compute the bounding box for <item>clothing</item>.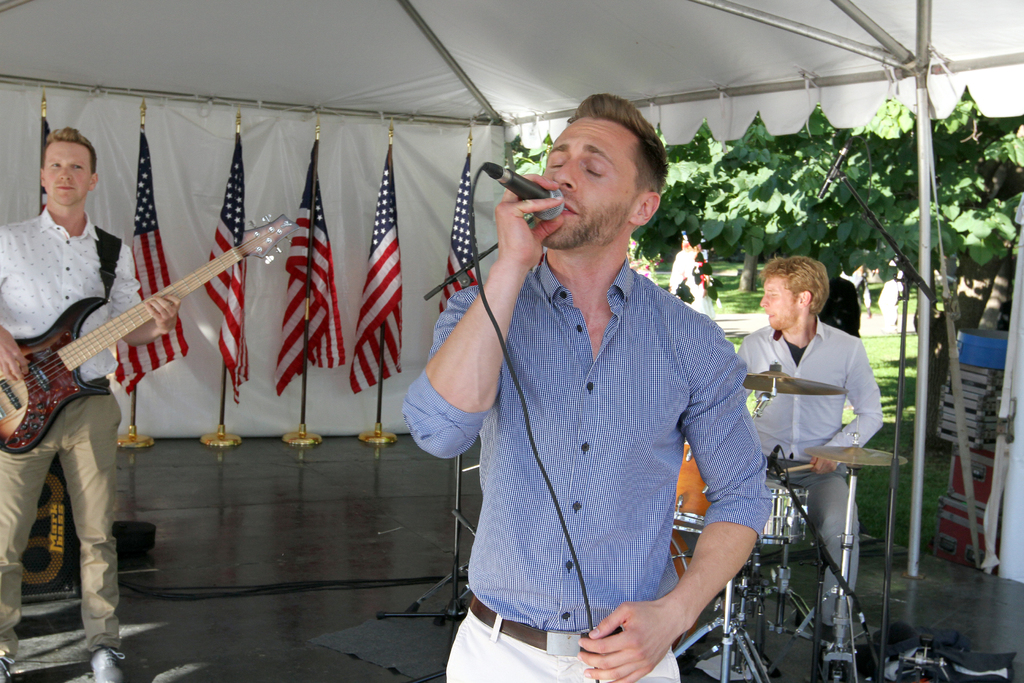
region(816, 281, 859, 338).
